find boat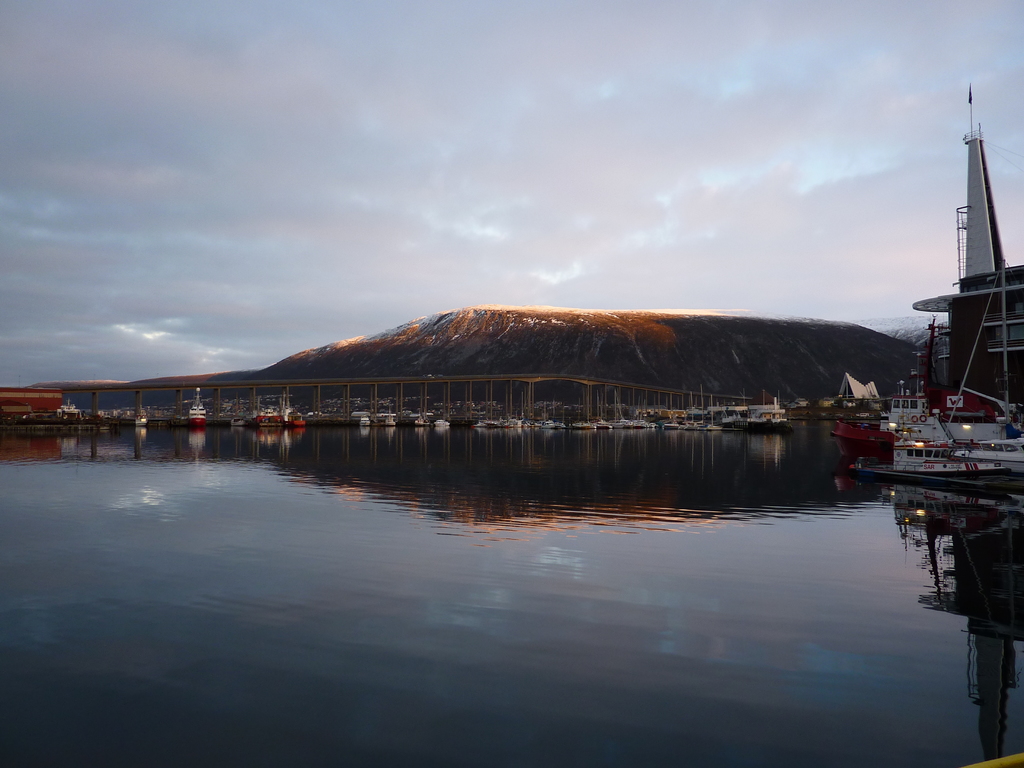
crop(677, 388, 691, 431)
